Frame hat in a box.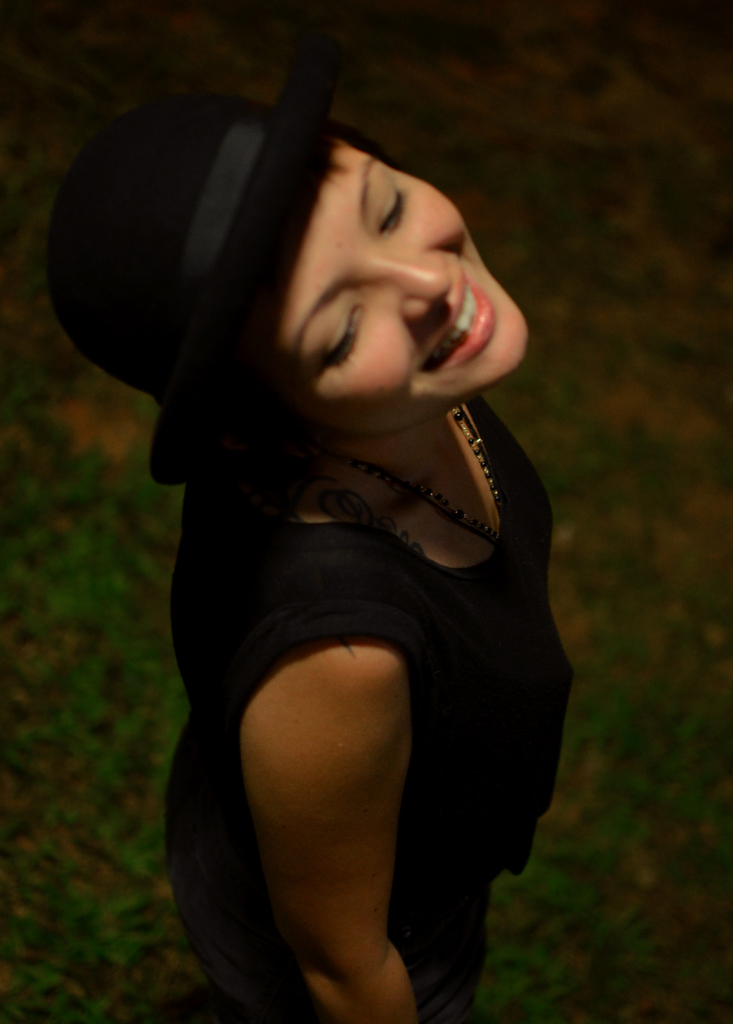
l=42, t=34, r=348, b=492.
